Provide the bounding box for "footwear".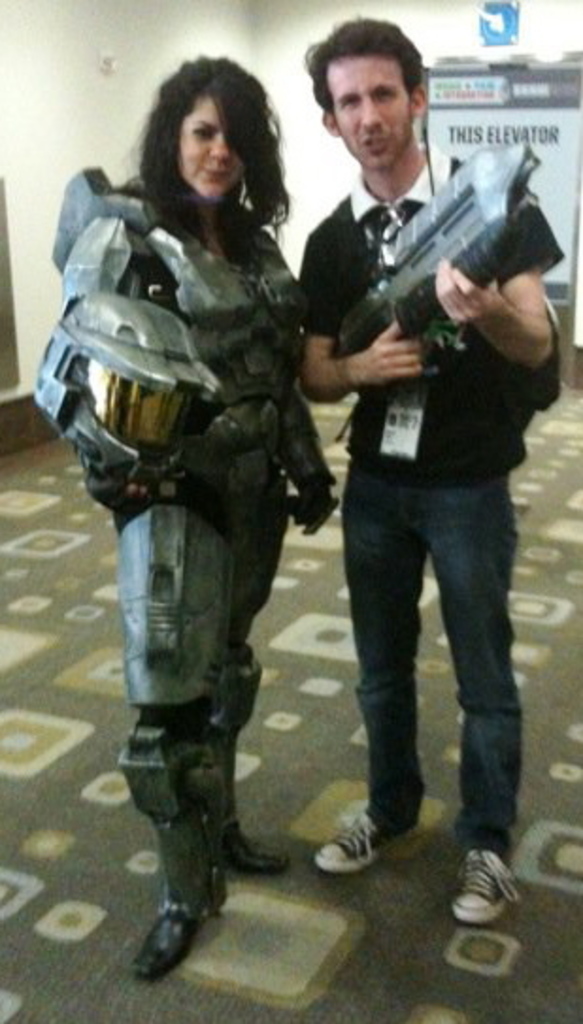
pyautogui.locateOnScreen(230, 832, 296, 871).
